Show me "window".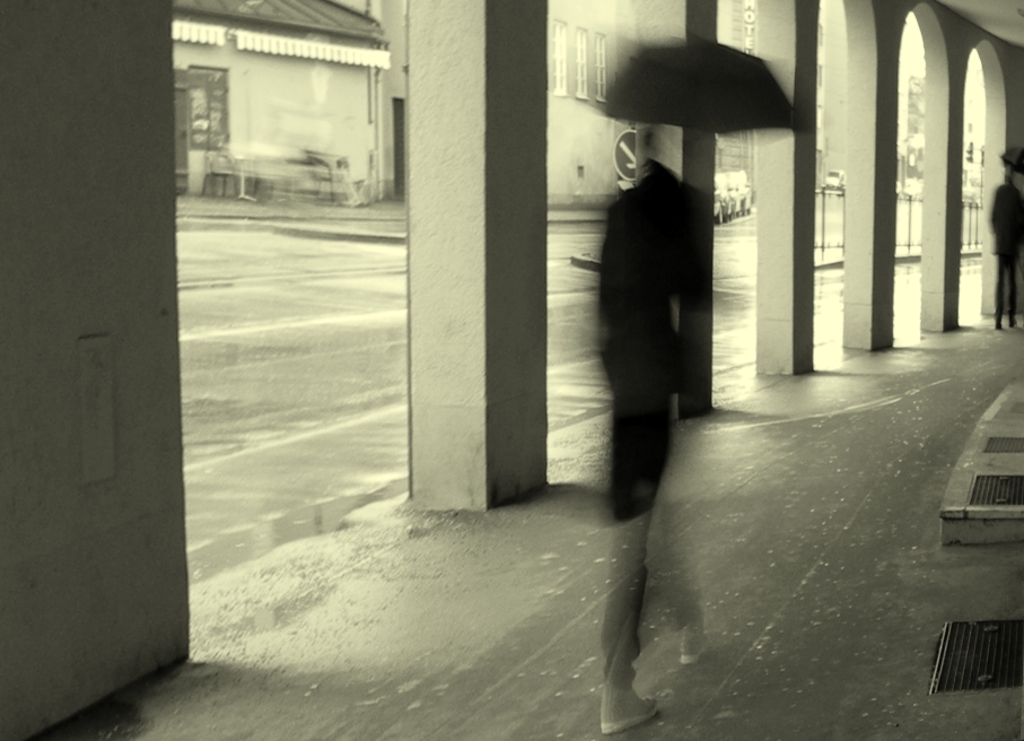
"window" is here: bbox=(575, 27, 592, 101).
